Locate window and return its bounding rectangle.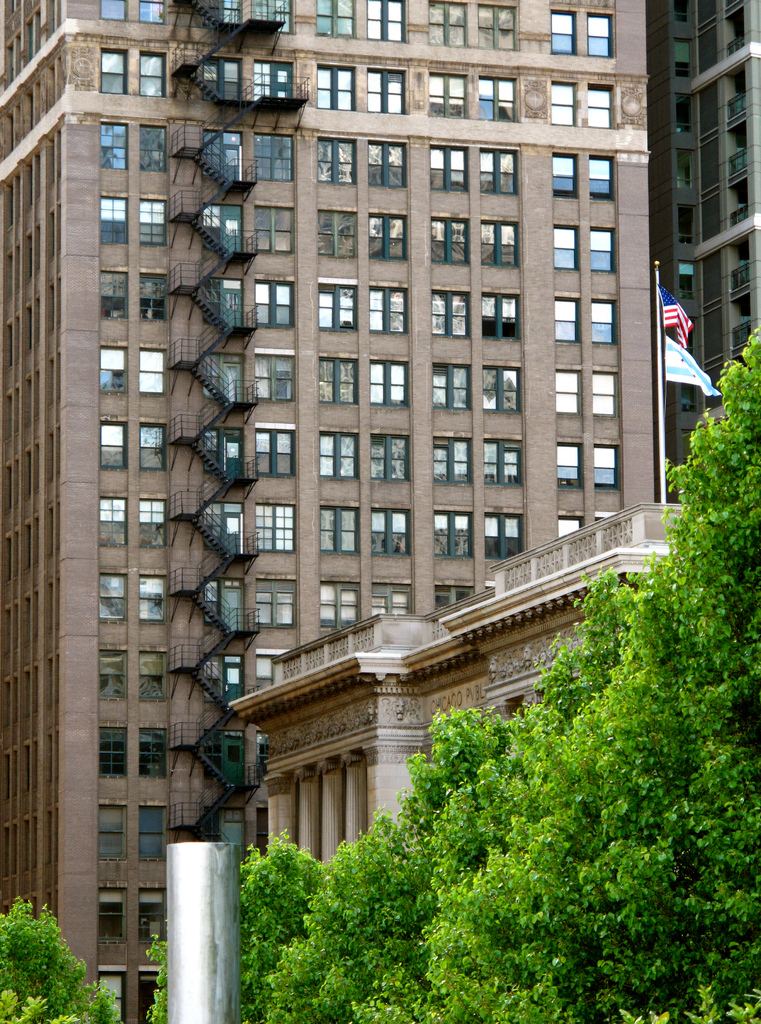
box(422, 71, 466, 116).
